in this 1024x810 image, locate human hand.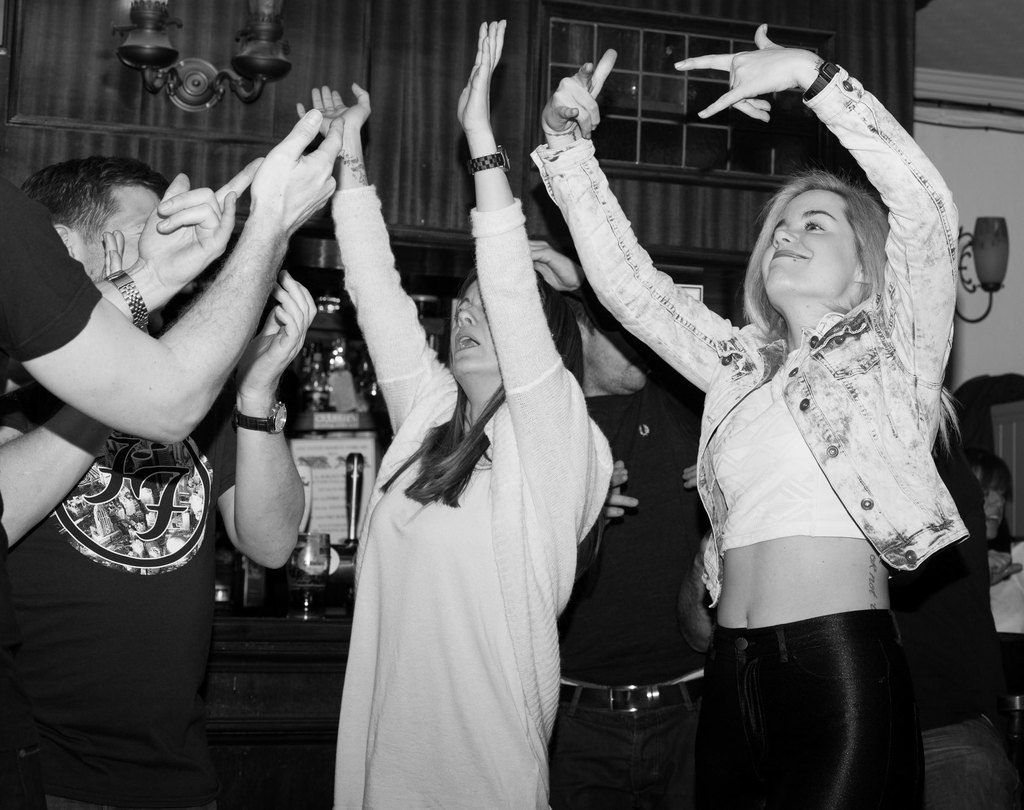
Bounding box: (681,462,699,492).
